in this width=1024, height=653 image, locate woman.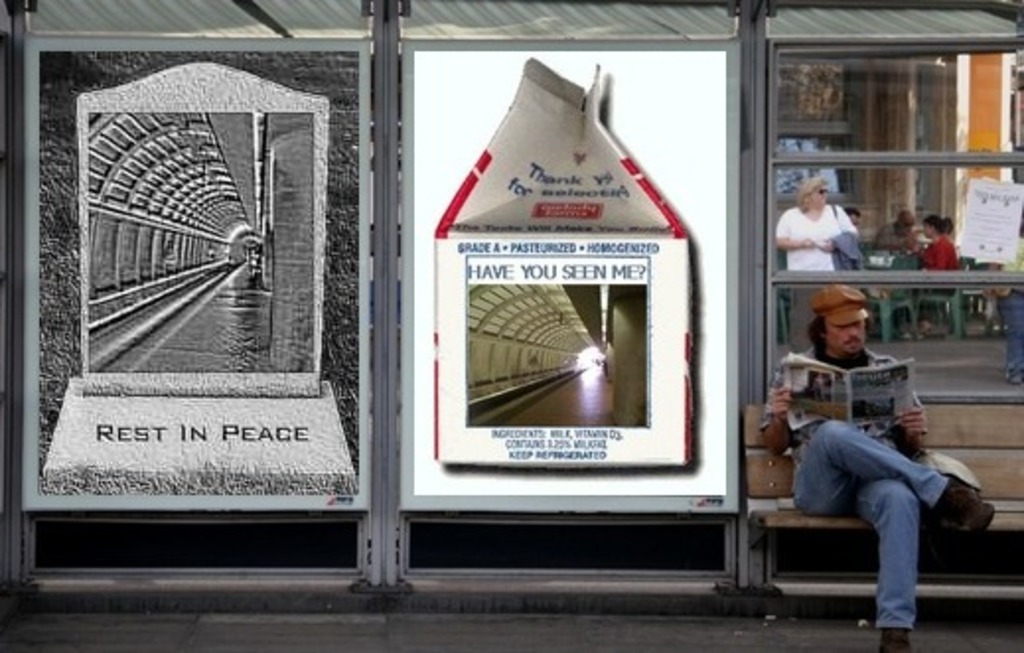
Bounding box: [775,180,858,270].
